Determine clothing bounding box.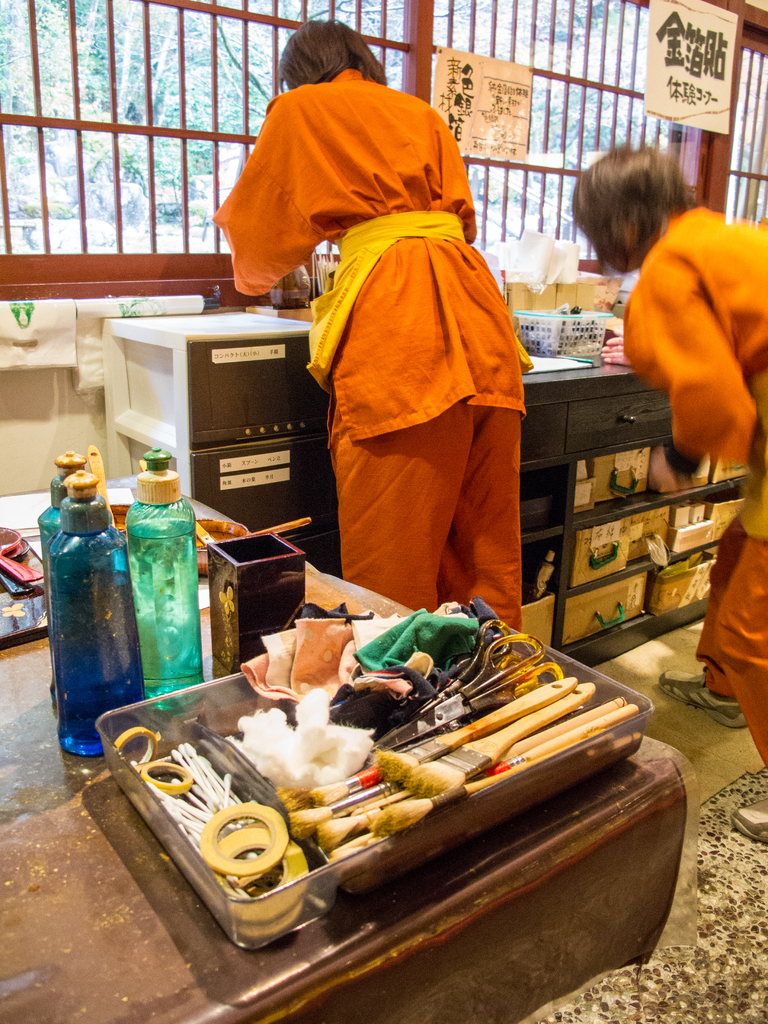
Determined: detection(238, 70, 544, 605).
